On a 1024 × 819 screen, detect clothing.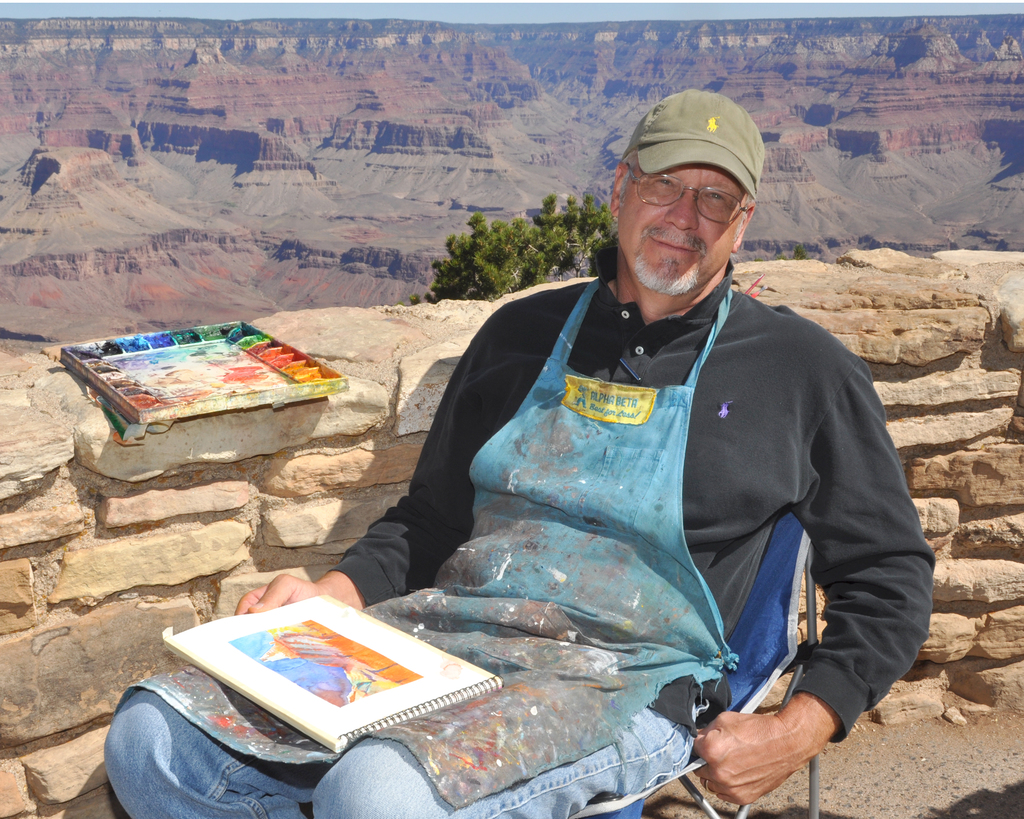
[107, 269, 935, 818].
